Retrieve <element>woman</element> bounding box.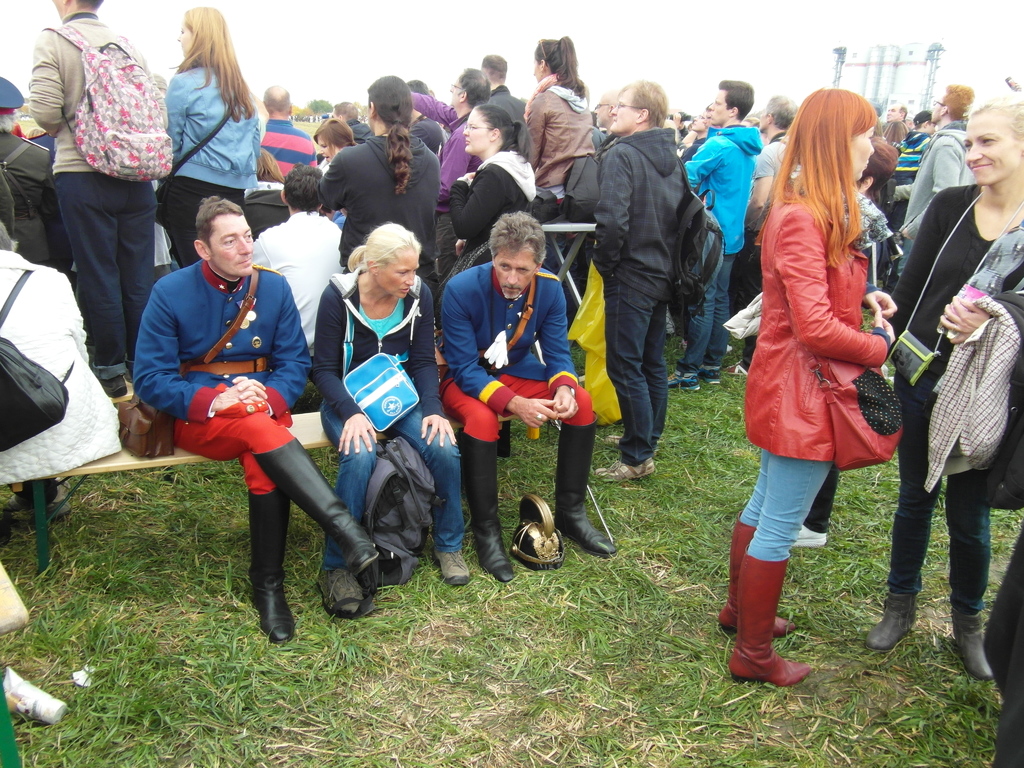
Bounding box: {"x1": 524, "y1": 33, "x2": 596, "y2": 271}.
